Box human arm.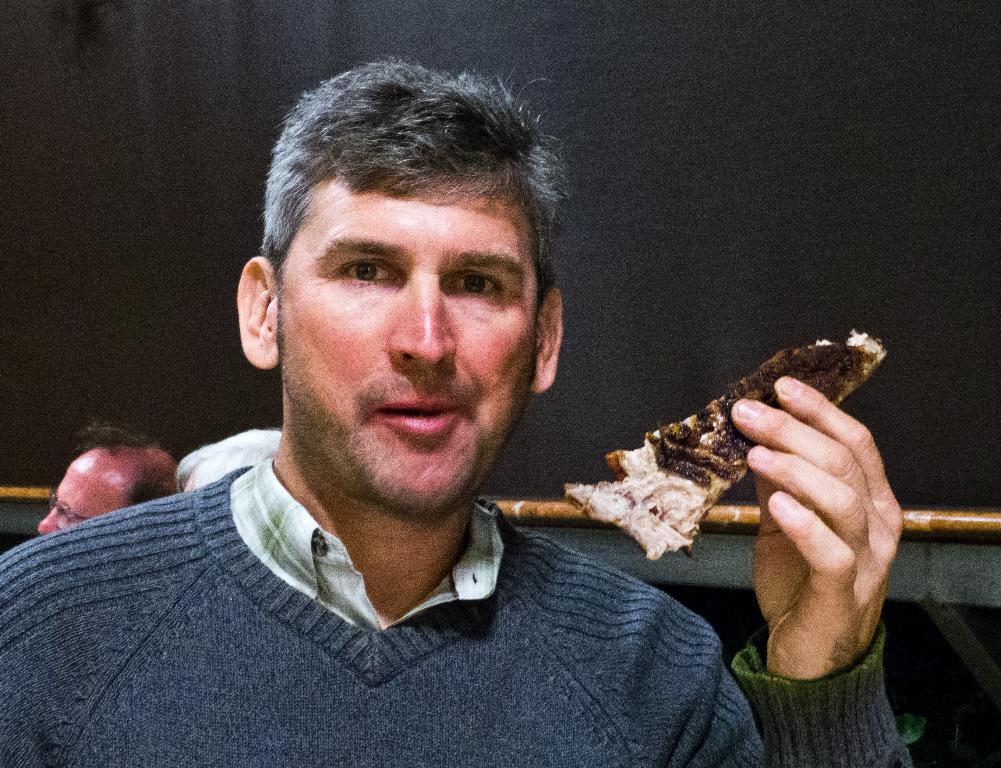
{"x1": 0, "y1": 508, "x2": 160, "y2": 767}.
